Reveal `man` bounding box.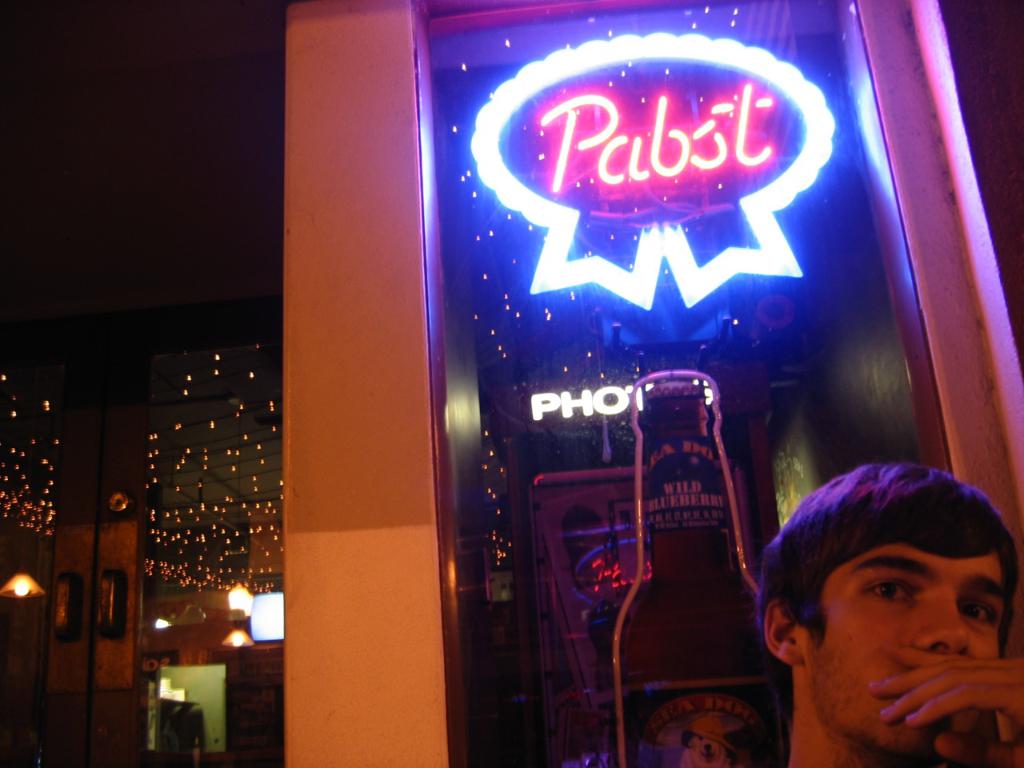
Revealed: x1=707 y1=454 x2=1023 y2=767.
